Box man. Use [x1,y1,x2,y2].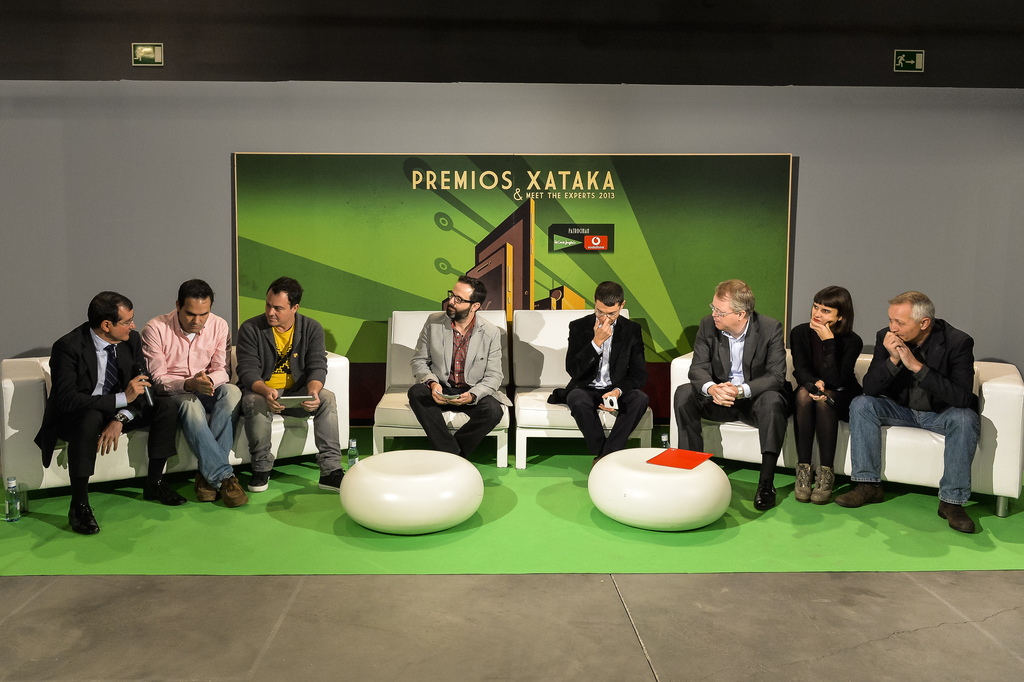
[47,286,184,537].
